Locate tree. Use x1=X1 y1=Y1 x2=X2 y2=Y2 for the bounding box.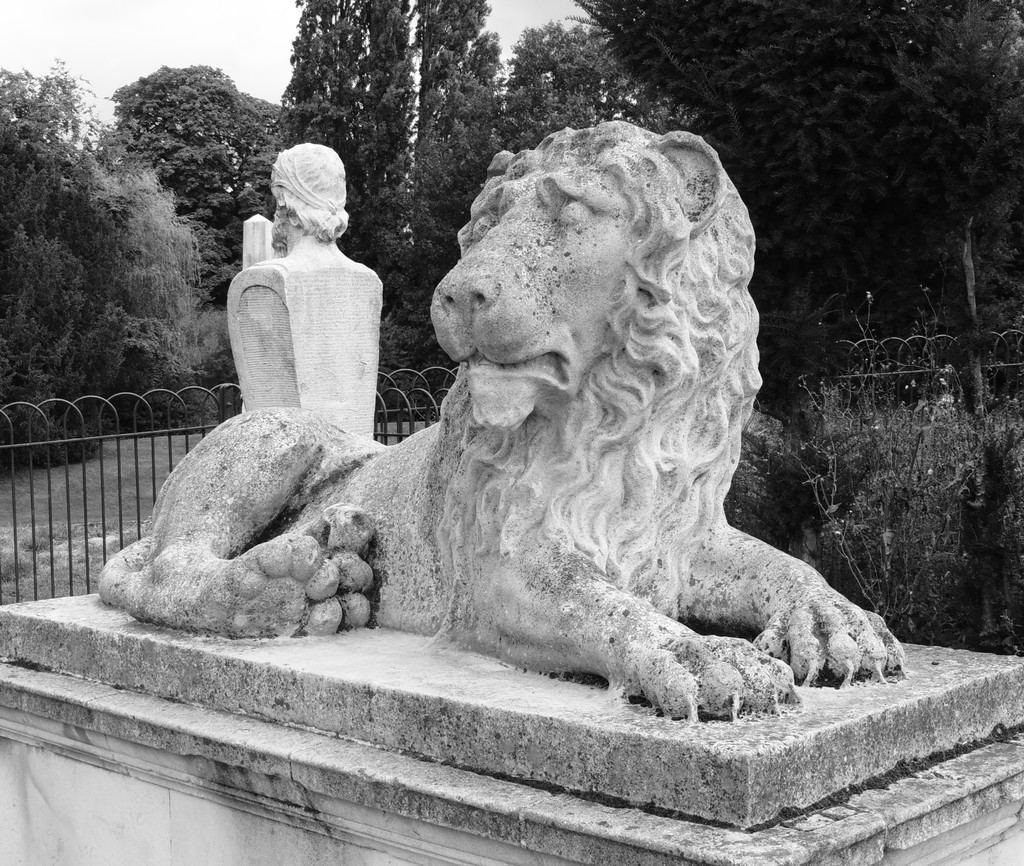
x1=259 y1=0 x2=423 y2=395.
